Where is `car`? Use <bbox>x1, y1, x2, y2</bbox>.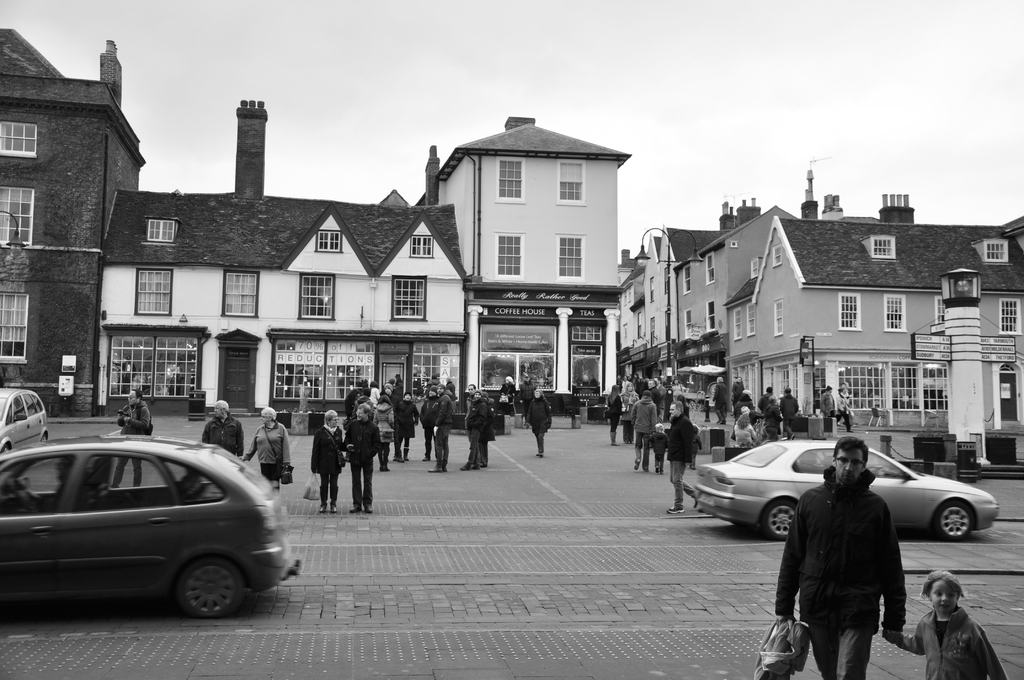
<bbox>693, 440, 999, 544</bbox>.
